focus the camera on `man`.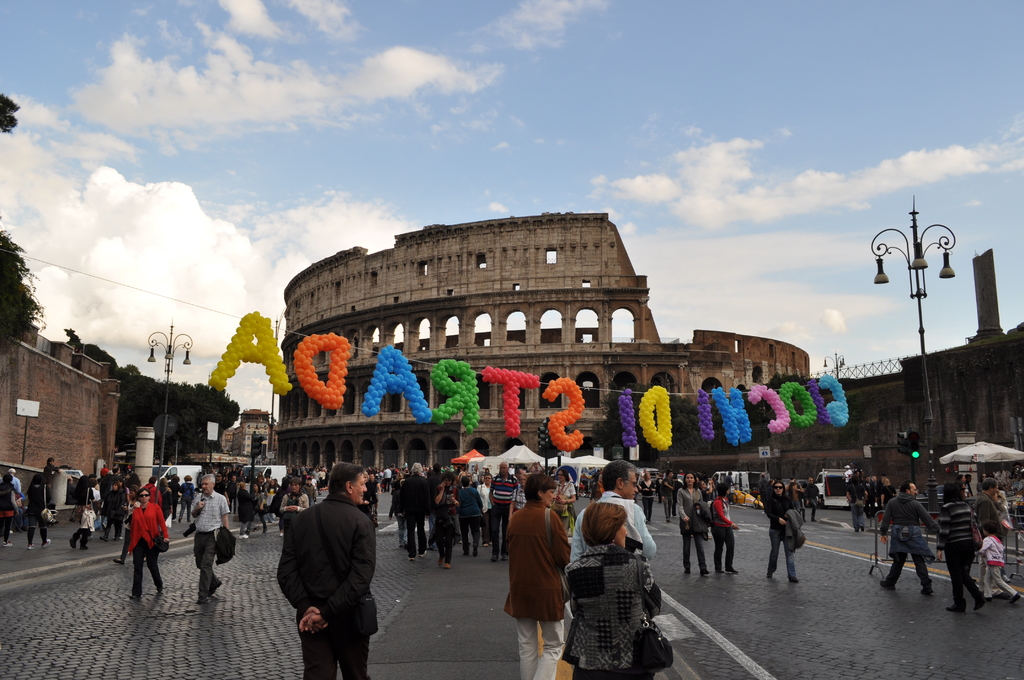
Focus region: [left=879, top=482, right=941, bottom=597].
